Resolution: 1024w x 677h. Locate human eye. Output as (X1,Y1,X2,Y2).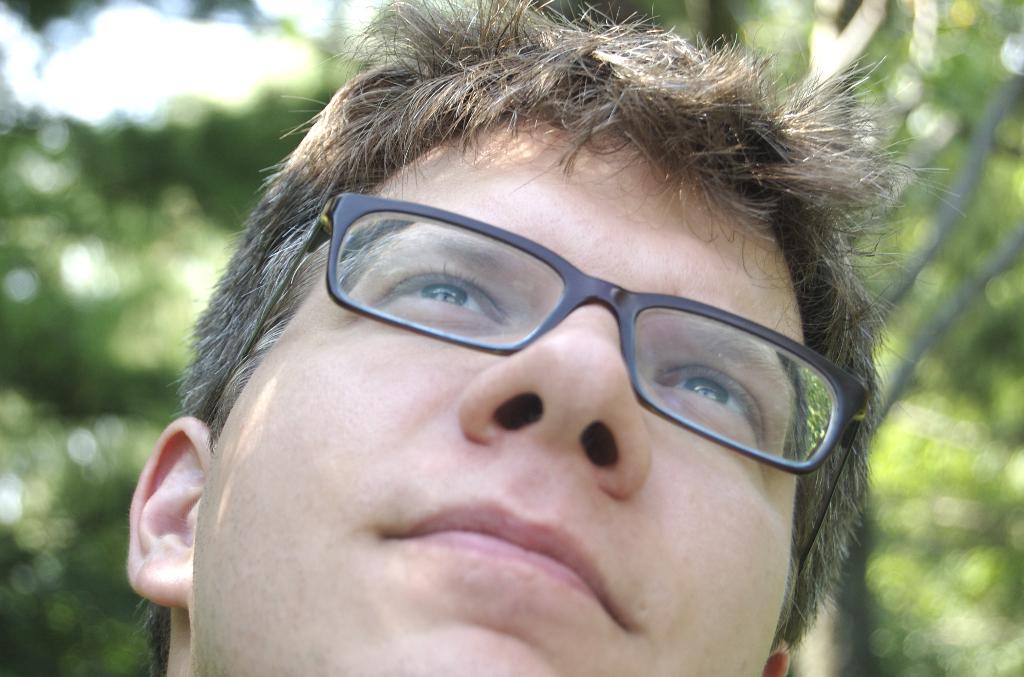
(326,220,568,358).
